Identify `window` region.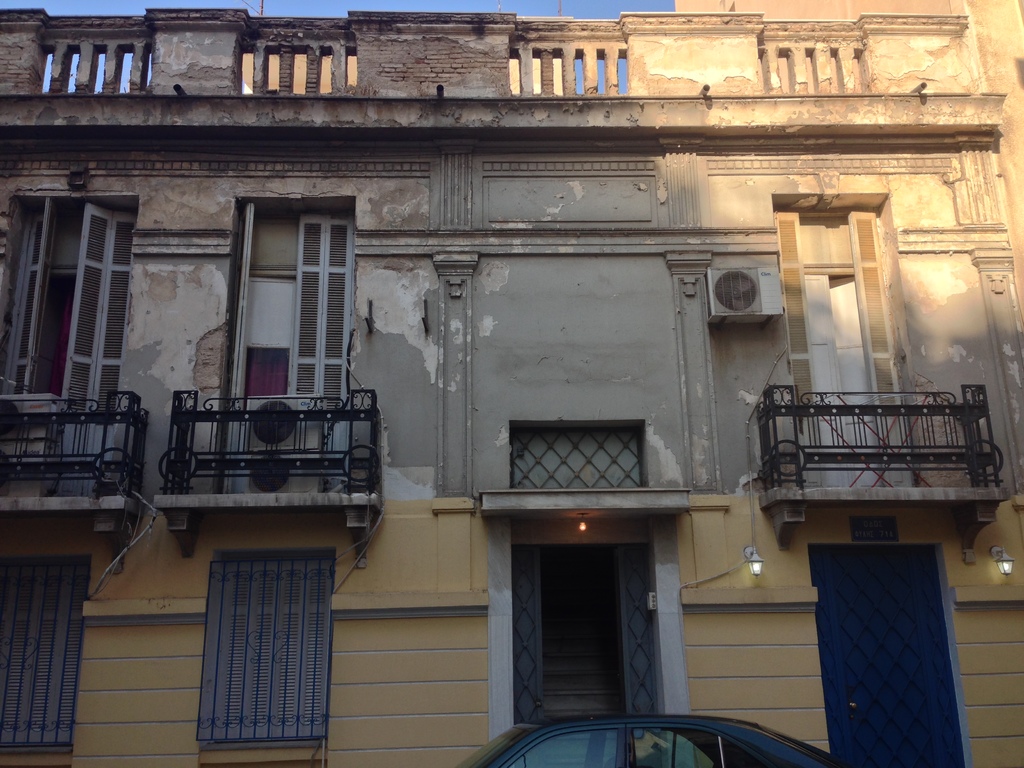
Region: bbox(225, 207, 355, 413).
